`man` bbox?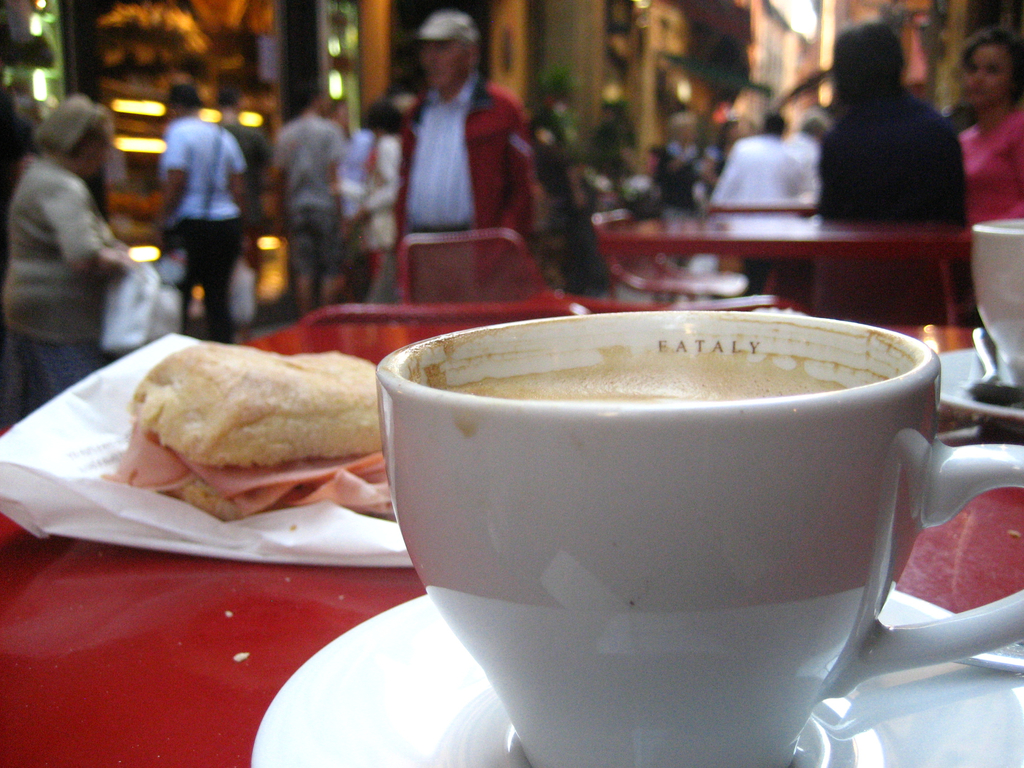
<region>367, 11, 541, 308</region>
